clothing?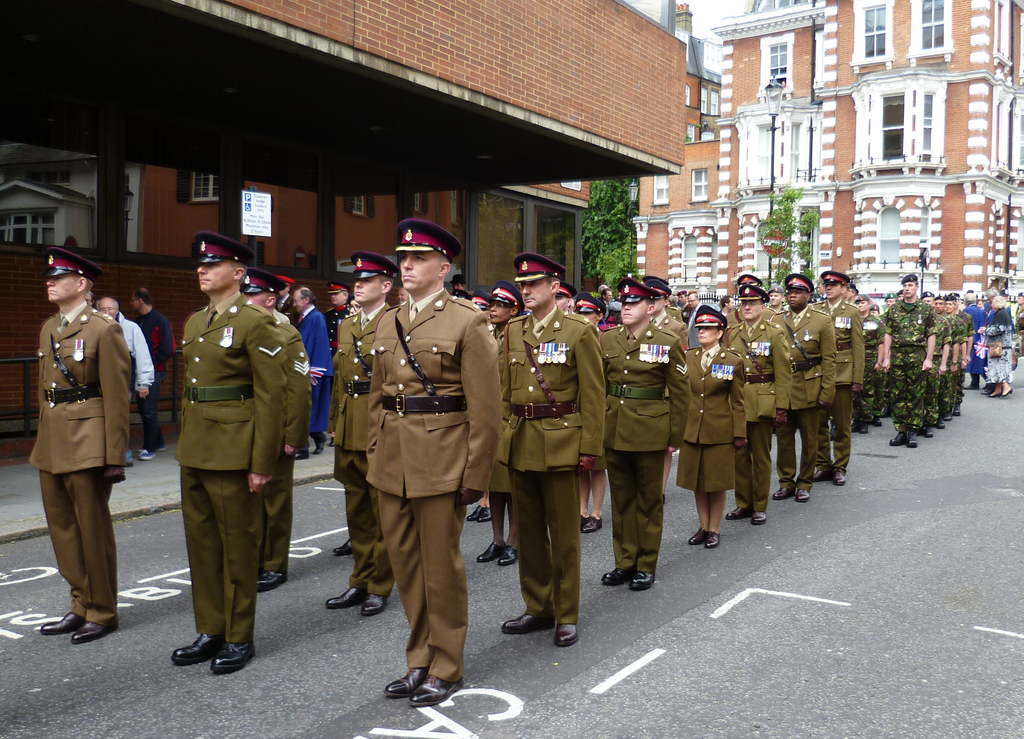
{"left": 329, "top": 305, "right": 345, "bottom": 352}
